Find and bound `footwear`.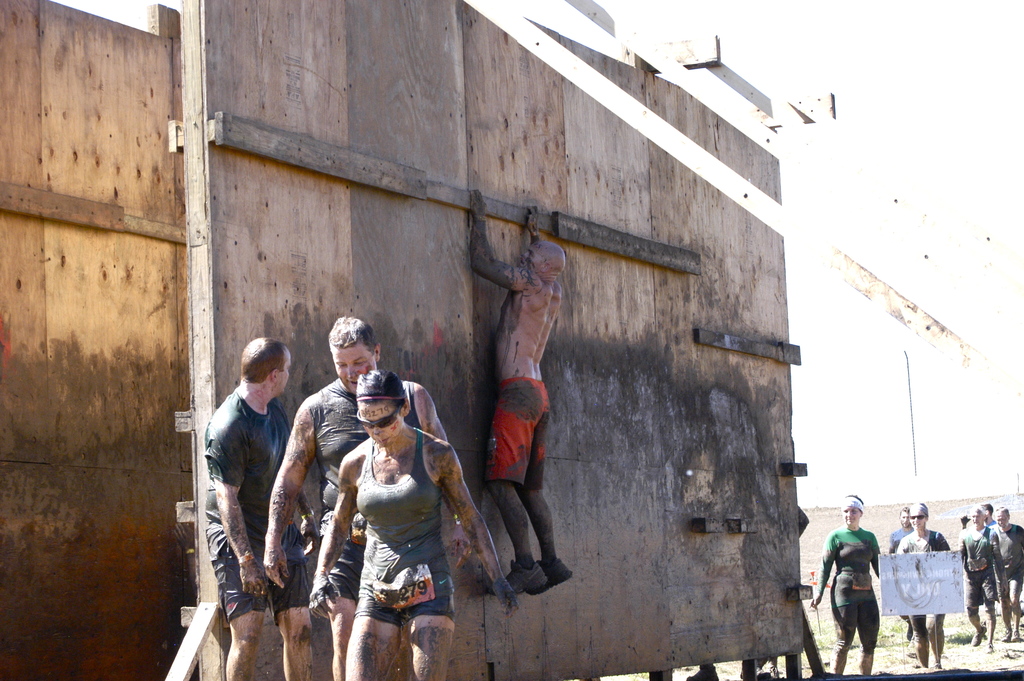
Bound: 533, 554, 575, 598.
